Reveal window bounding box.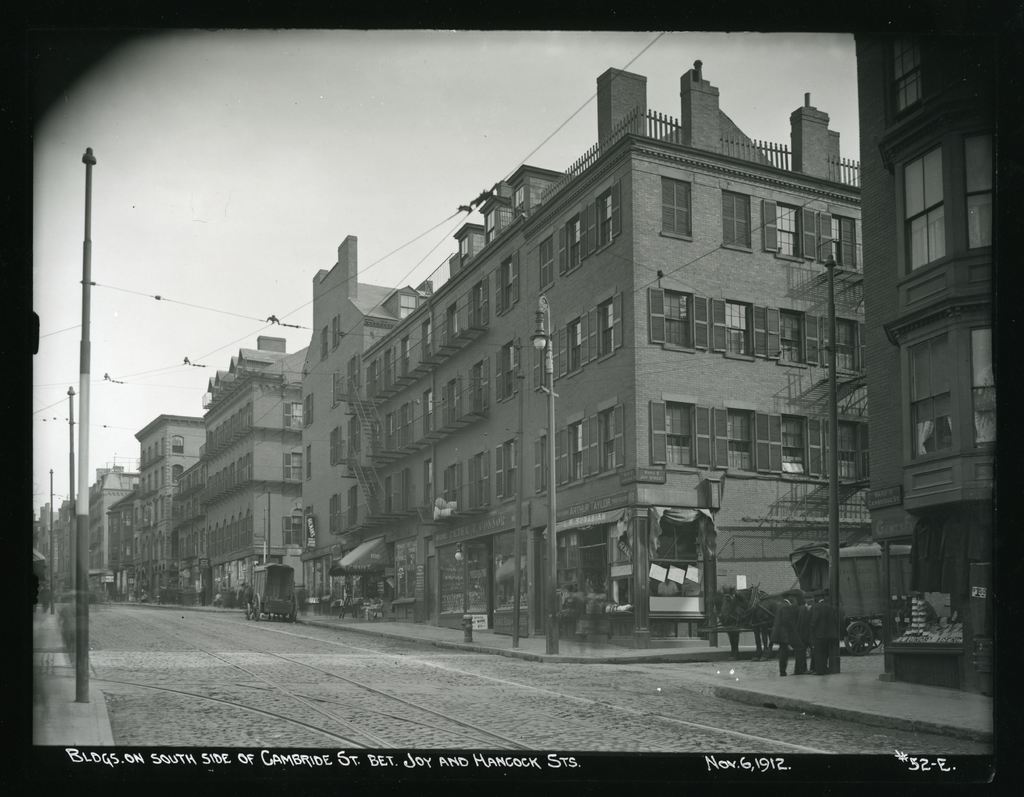
Revealed: select_region(758, 200, 812, 265).
